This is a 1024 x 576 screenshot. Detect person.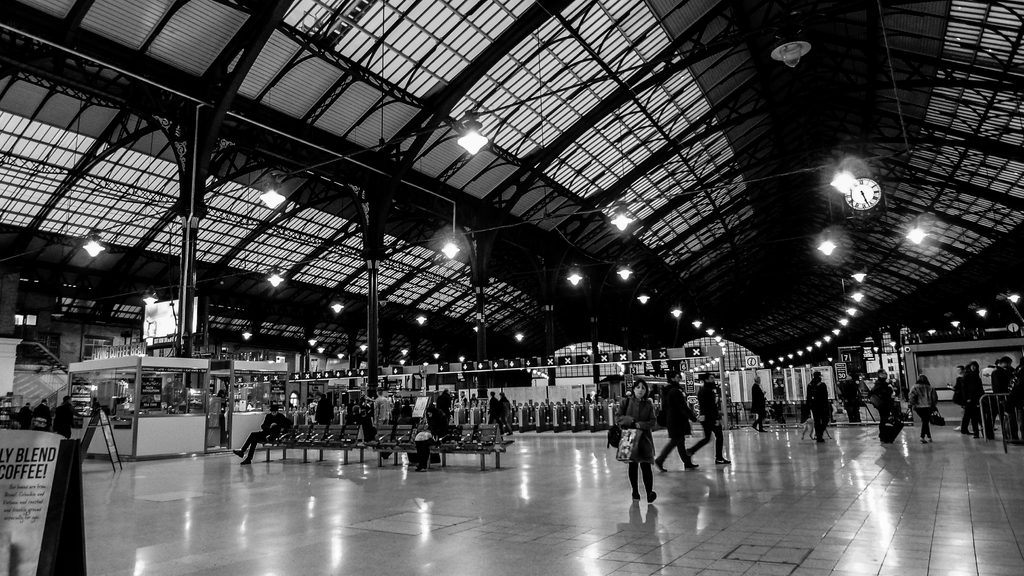
{"left": 752, "top": 374, "right": 770, "bottom": 432}.
